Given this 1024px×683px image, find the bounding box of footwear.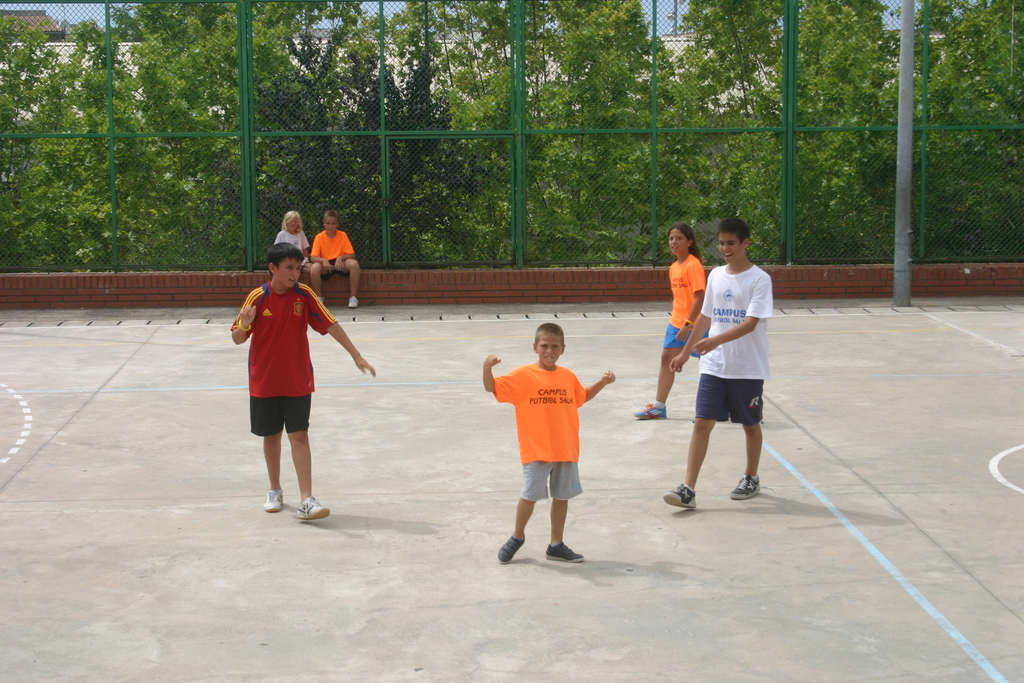
box(633, 400, 666, 418).
